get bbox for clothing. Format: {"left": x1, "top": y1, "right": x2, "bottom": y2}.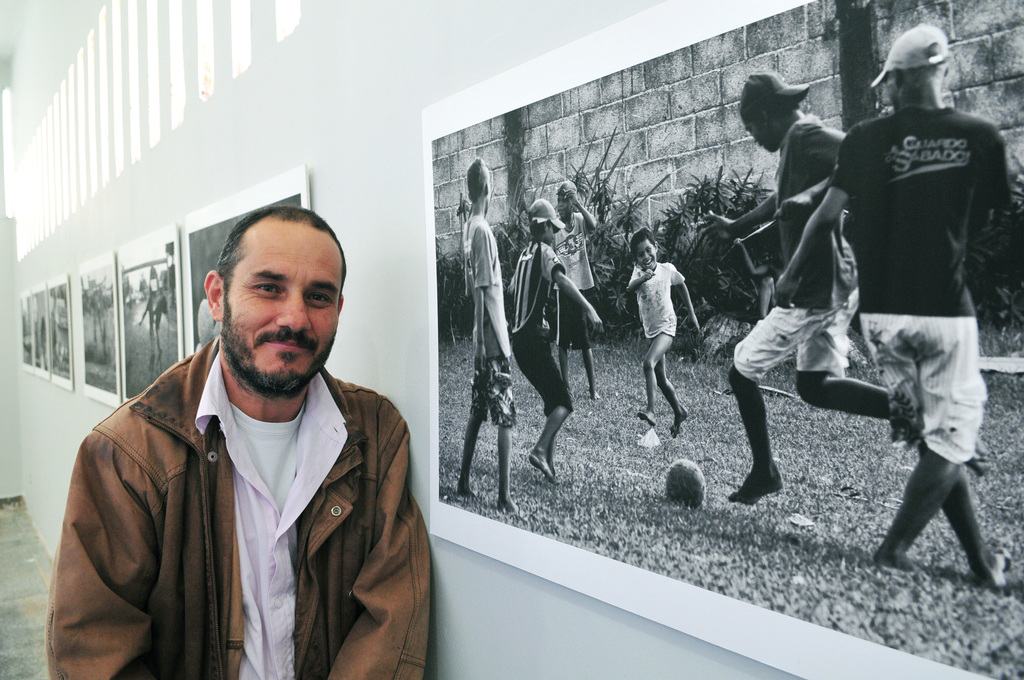
{"left": 461, "top": 211, "right": 513, "bottom": 432}.
